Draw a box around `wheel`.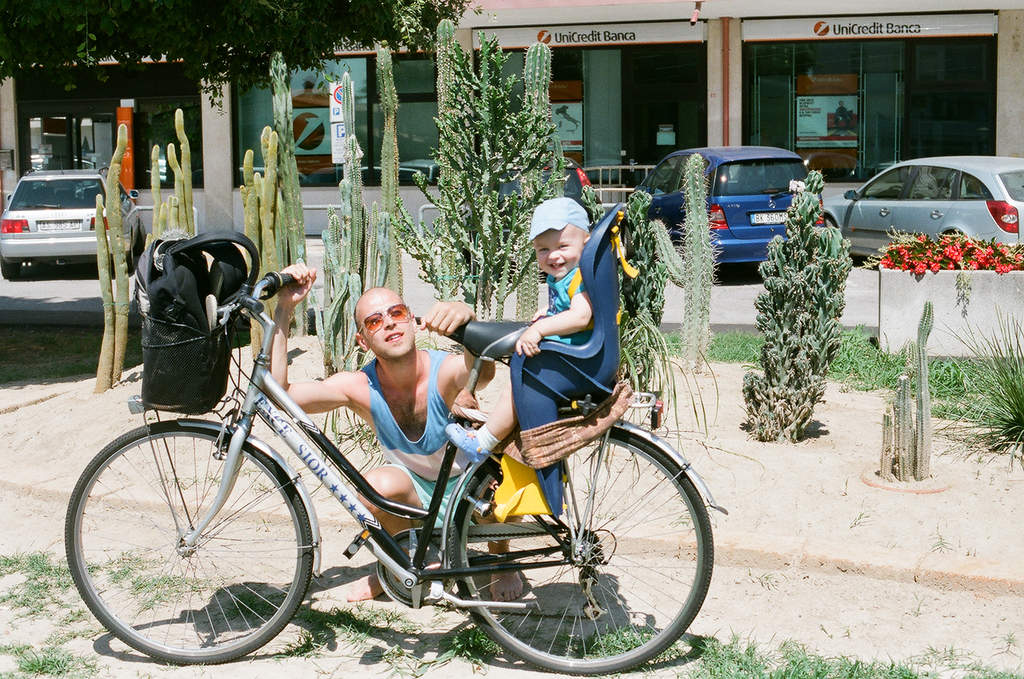
locate(475, 426, 704, 664).
